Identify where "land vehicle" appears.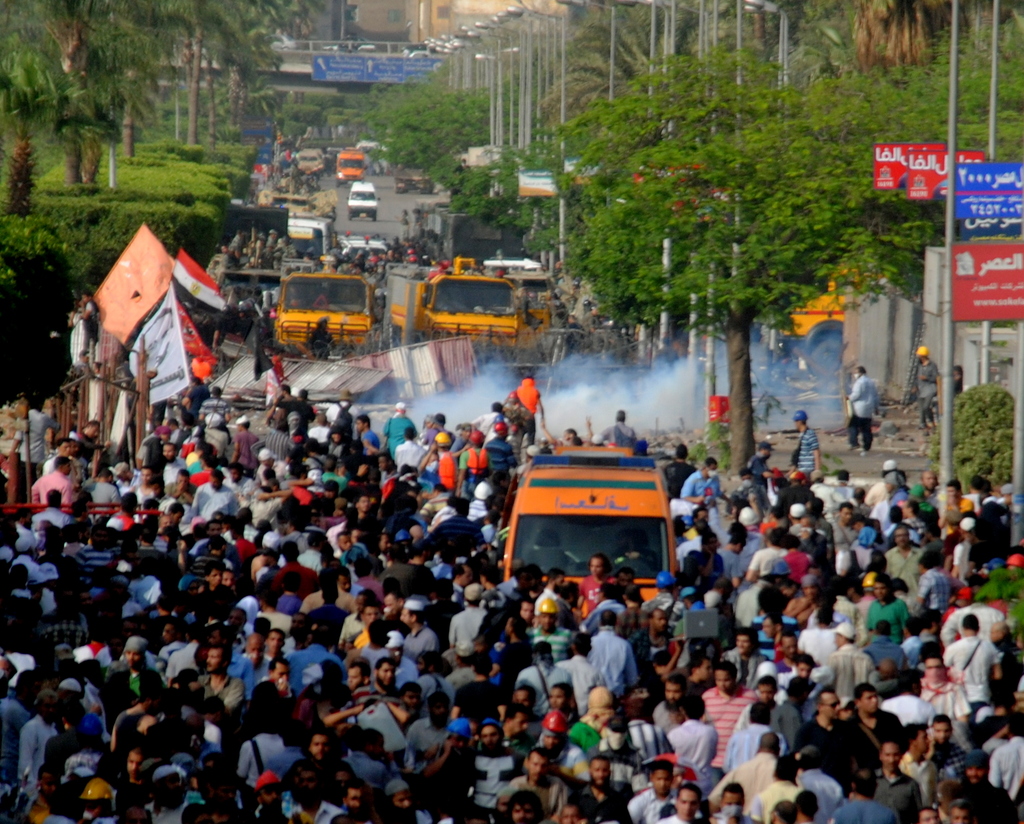
Appears at bbox=[296, 150, 319, 175].
